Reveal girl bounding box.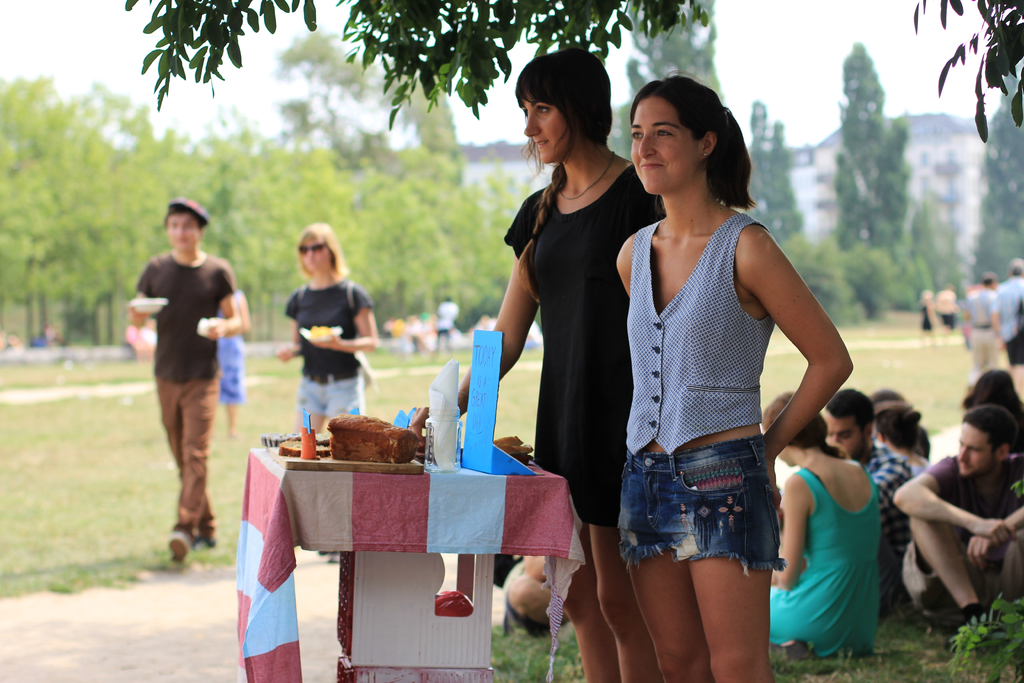
Revealed: crop(271, 217, 381, 432).
